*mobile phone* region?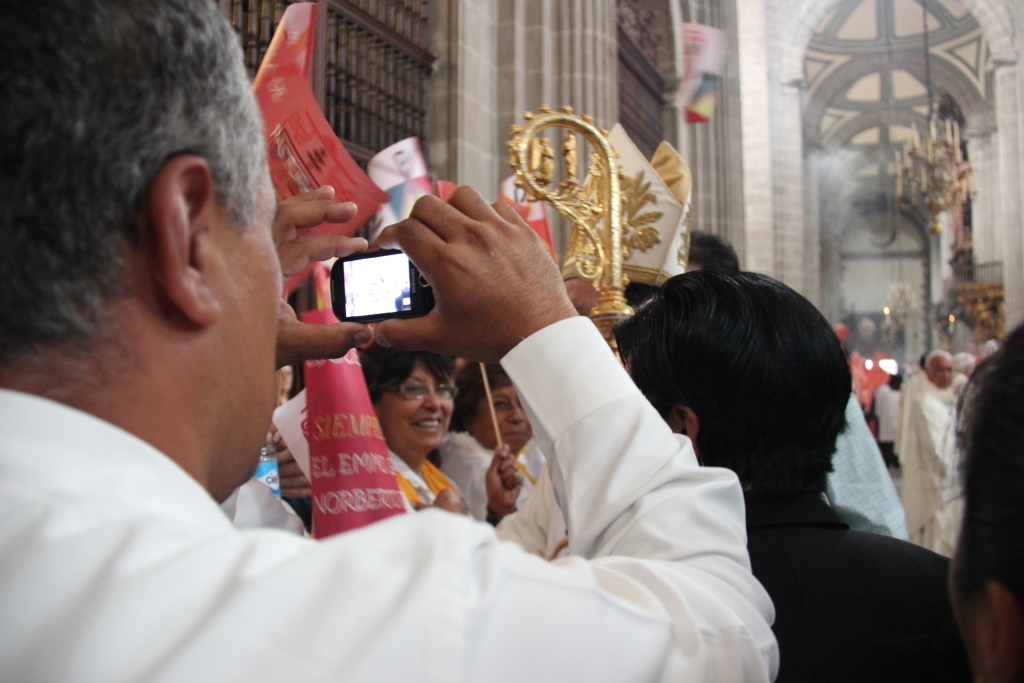
bbox(330, 248, 435, 326)
